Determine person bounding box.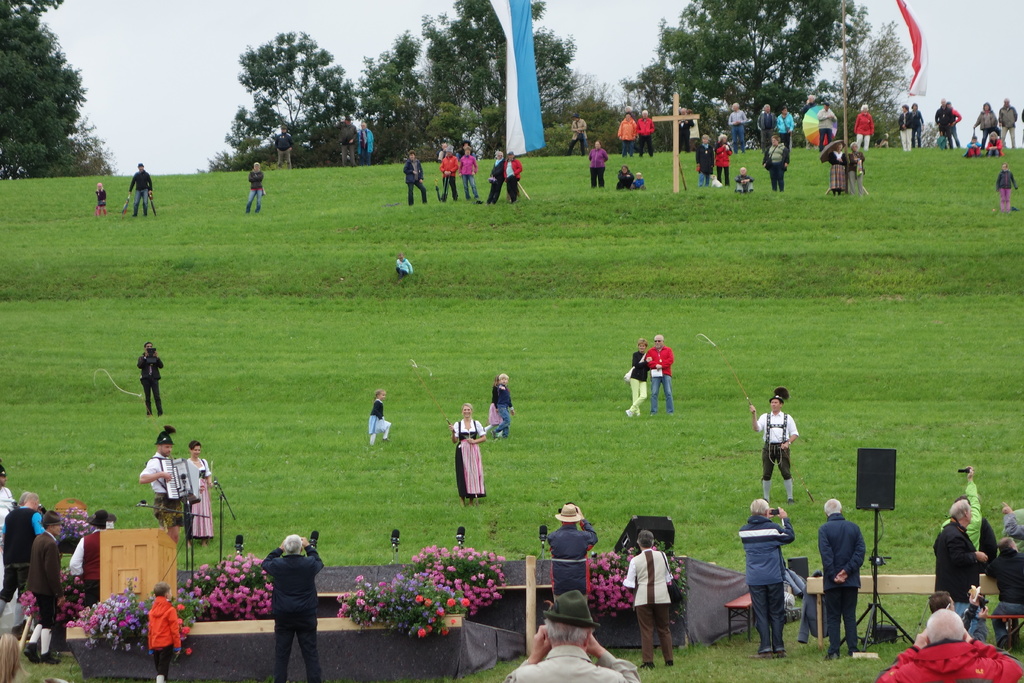
Determined: left=633, top=111, right=651, bottom=157.
